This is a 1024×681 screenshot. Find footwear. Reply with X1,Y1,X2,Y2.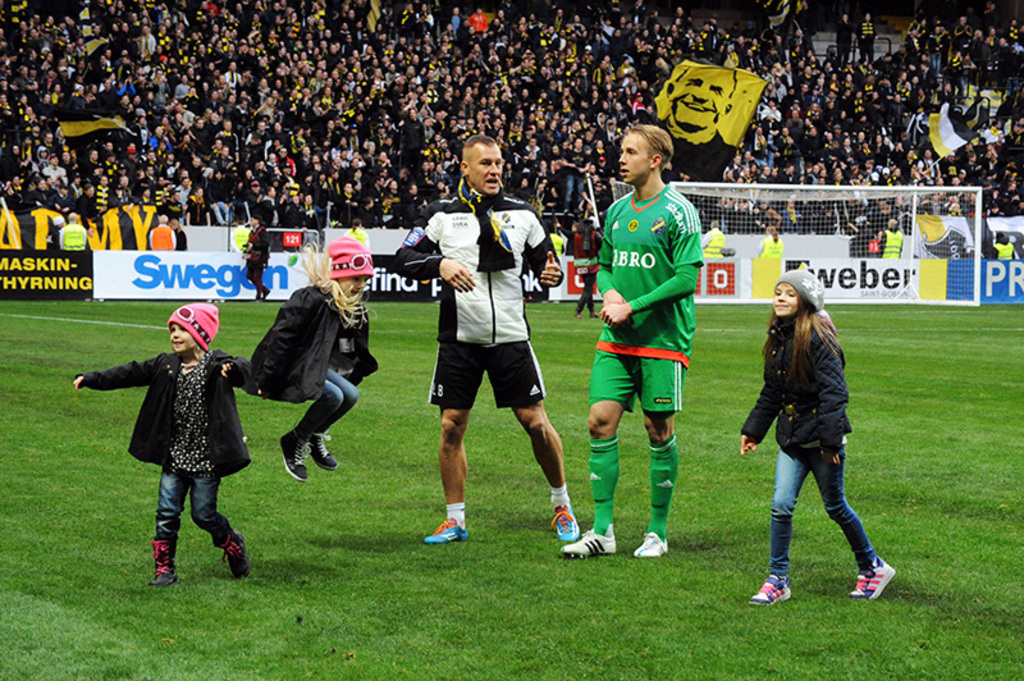
852,540,904,608.
